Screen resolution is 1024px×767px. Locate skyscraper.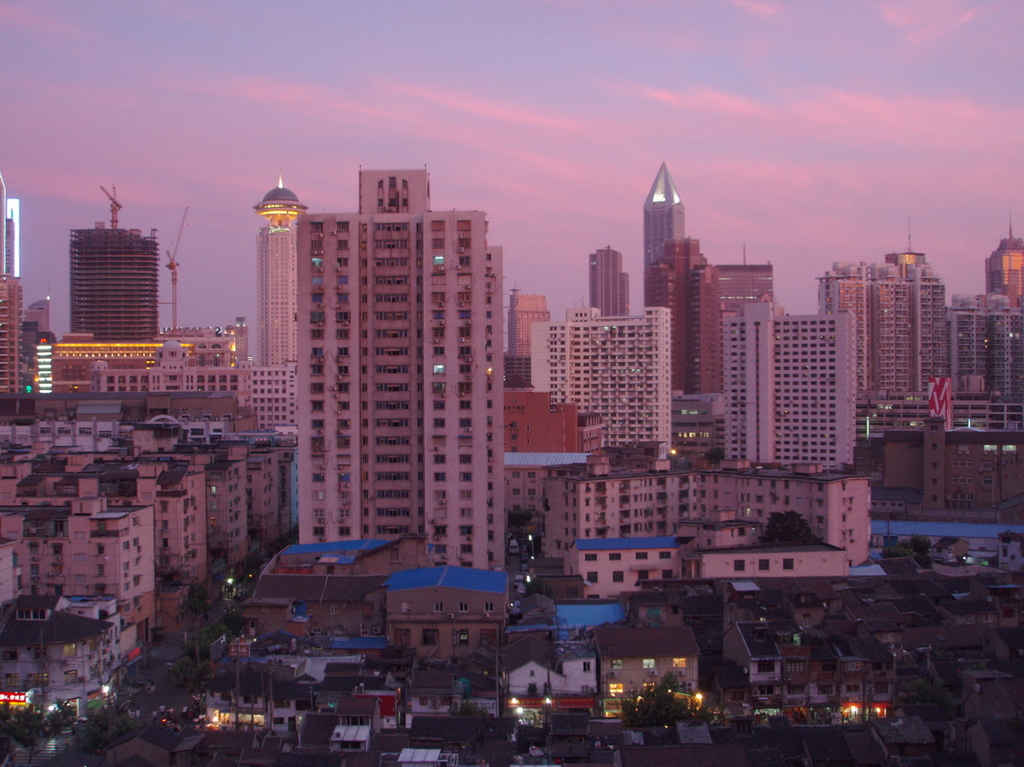
<box>65,193,159,346</box>.
